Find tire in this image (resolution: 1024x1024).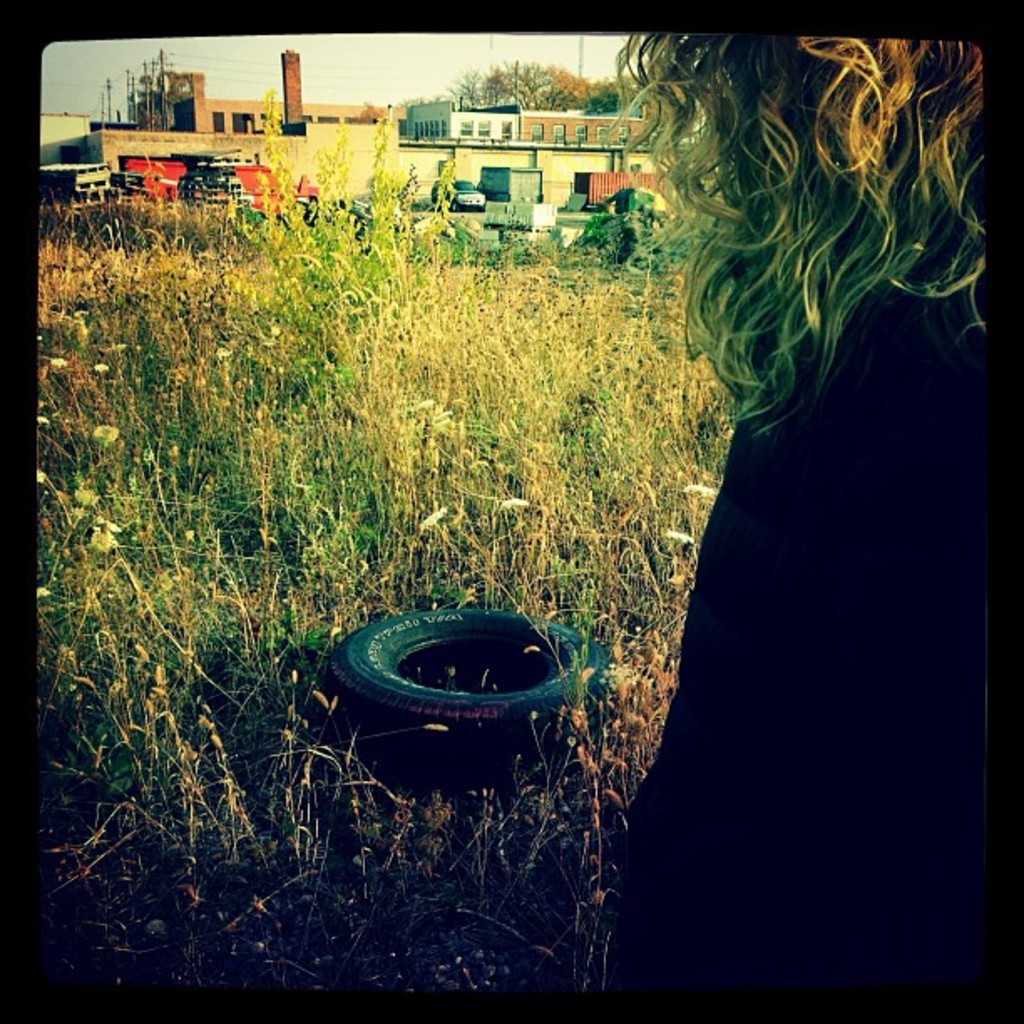
<box>326,602,611,765</box>.
